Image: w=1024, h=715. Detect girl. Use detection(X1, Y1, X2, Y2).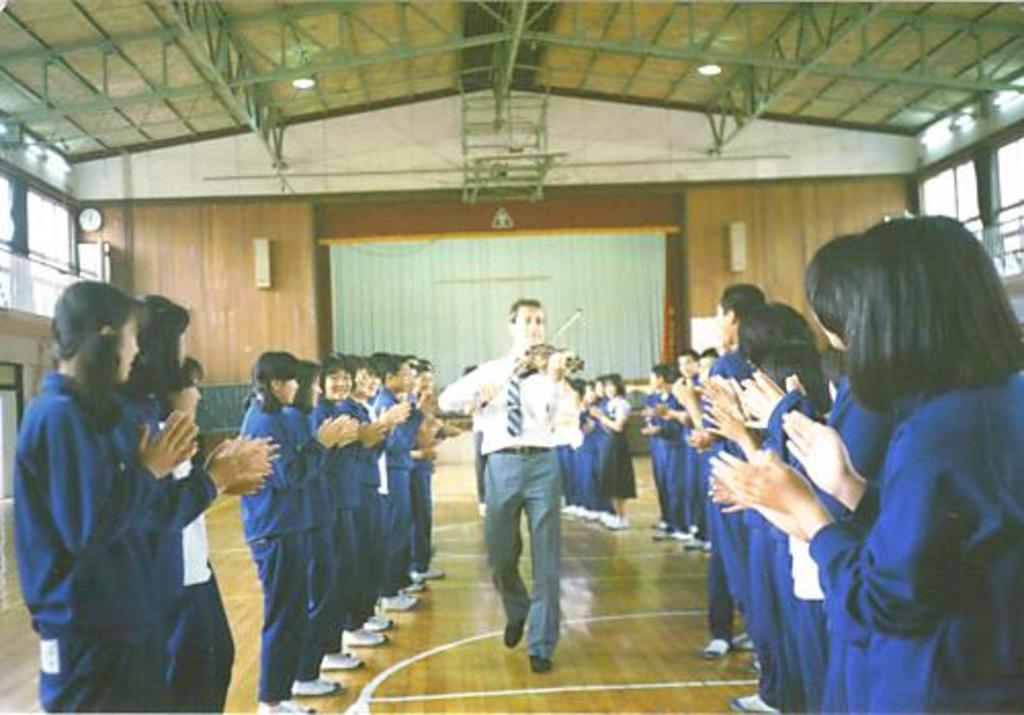
detection(715, 309, 834, 699).
